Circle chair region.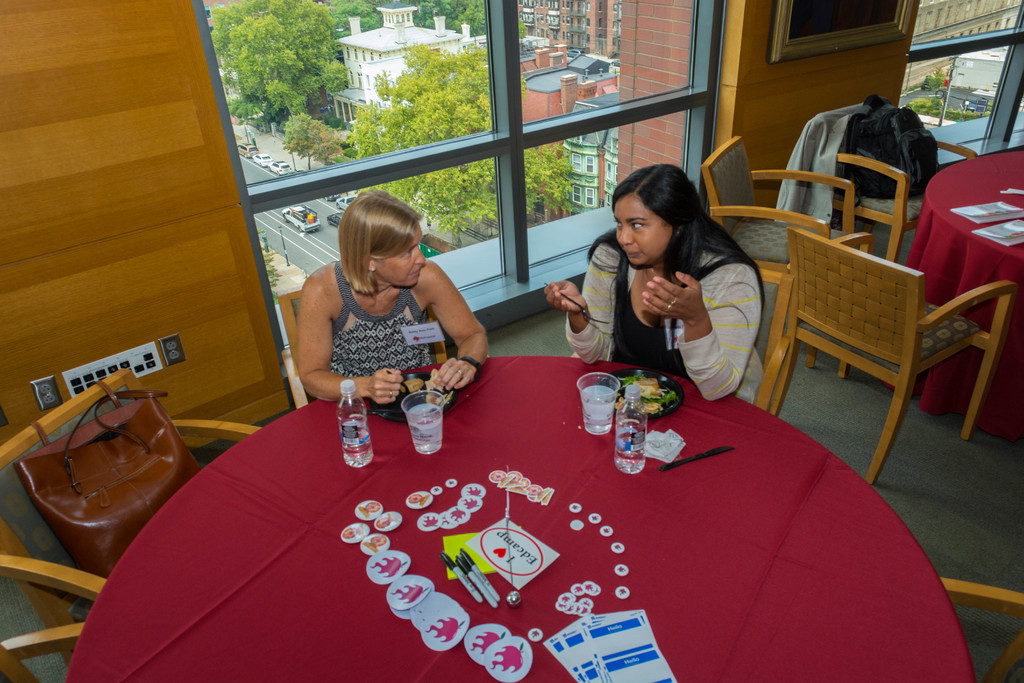
Region: [0, 365, 262, 673].
